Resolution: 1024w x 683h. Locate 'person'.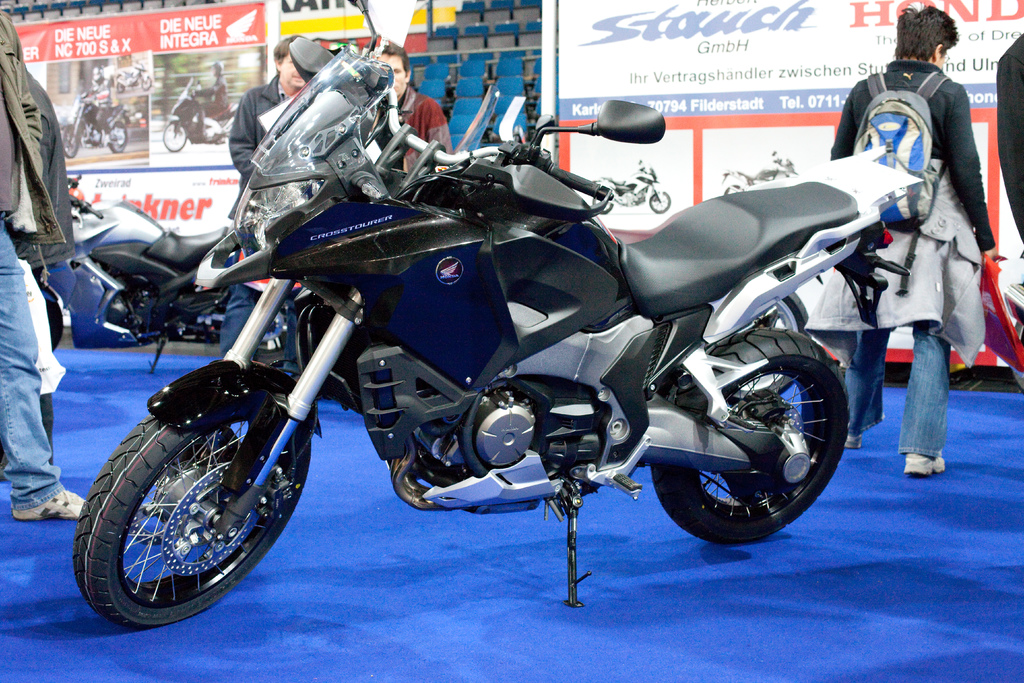
[x1=221, y1=34, x2=297, y2=383].
